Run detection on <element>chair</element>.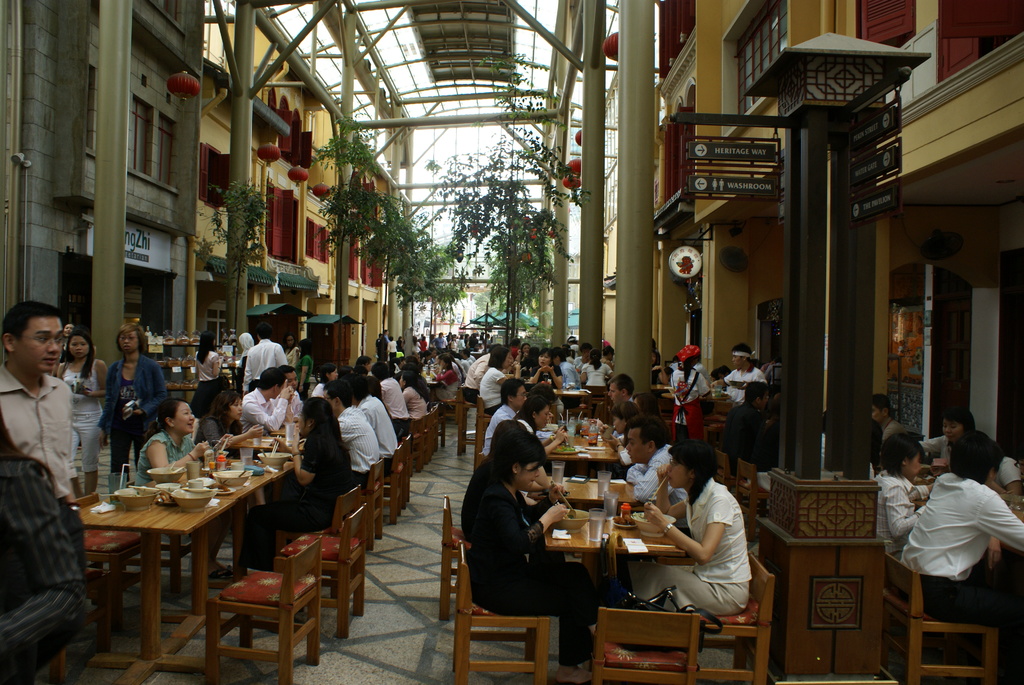
Result: 693 549 769 678.
